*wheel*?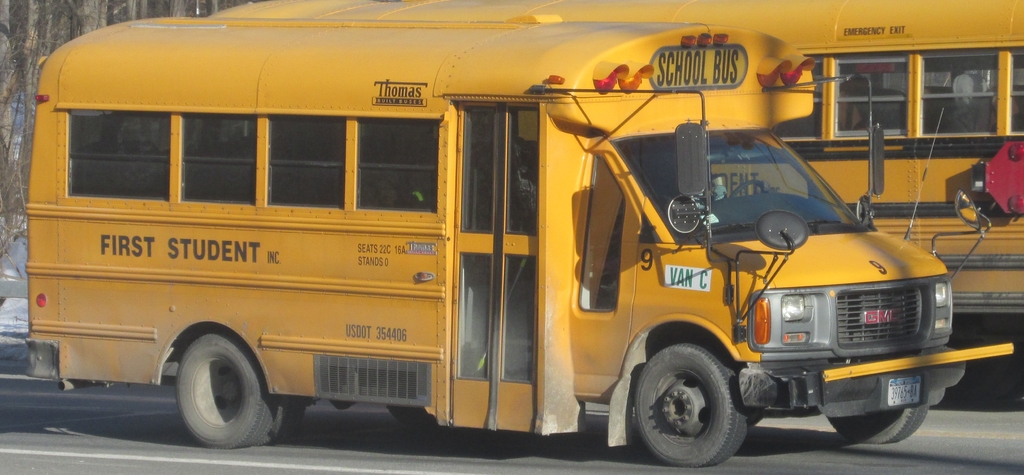
<box>622,337,756,451</box>
